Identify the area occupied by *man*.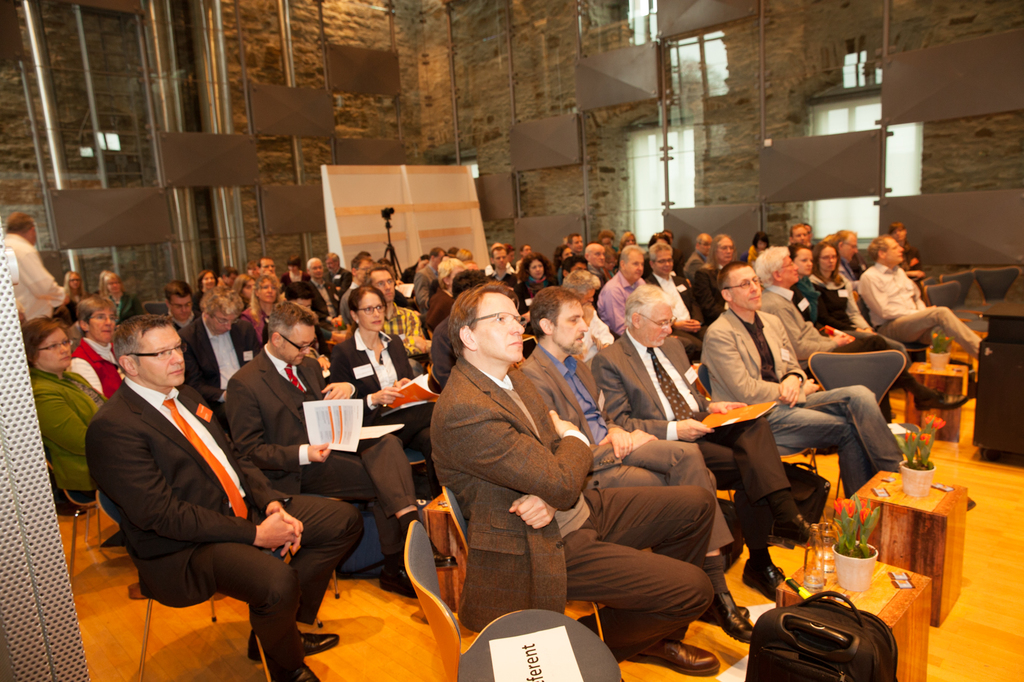
Area: {"x1": 751, "y1": 245, "x2": 974, "y2": 397}.
